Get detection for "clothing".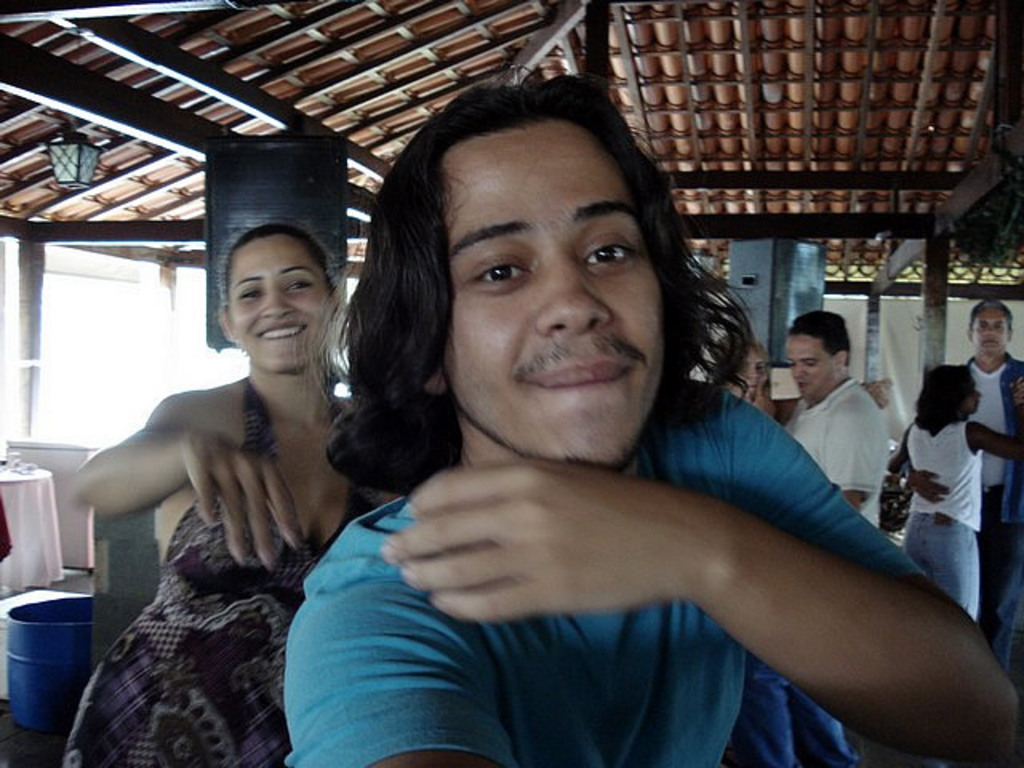
Detection: detection(66, 374, 387, 766).
